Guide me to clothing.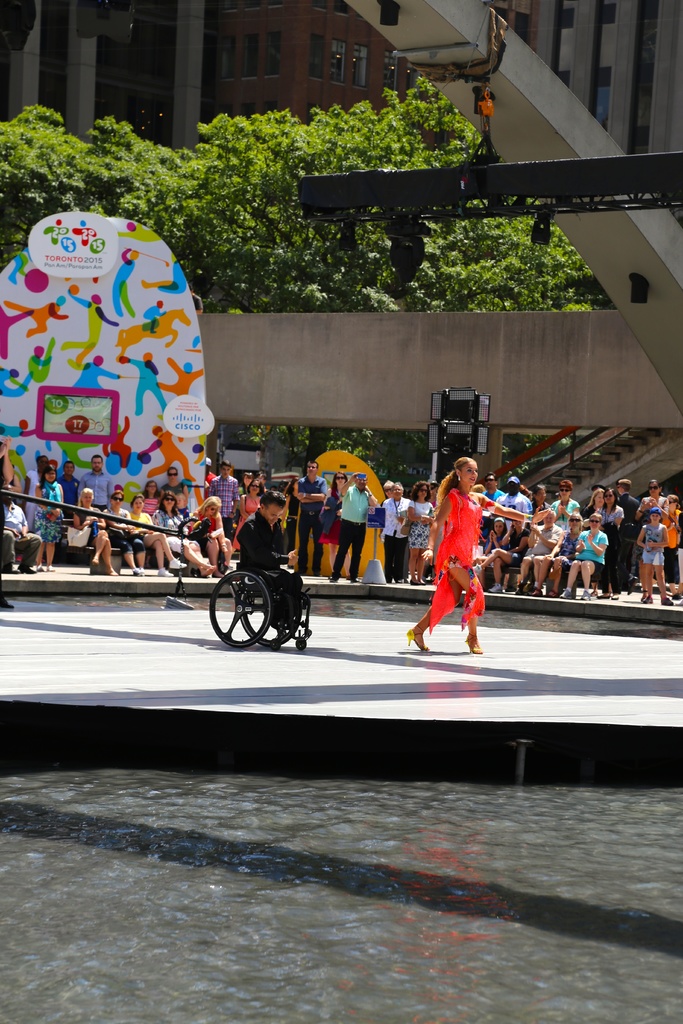
Guidance: left=207, top=472, right=242, bottom=540.
